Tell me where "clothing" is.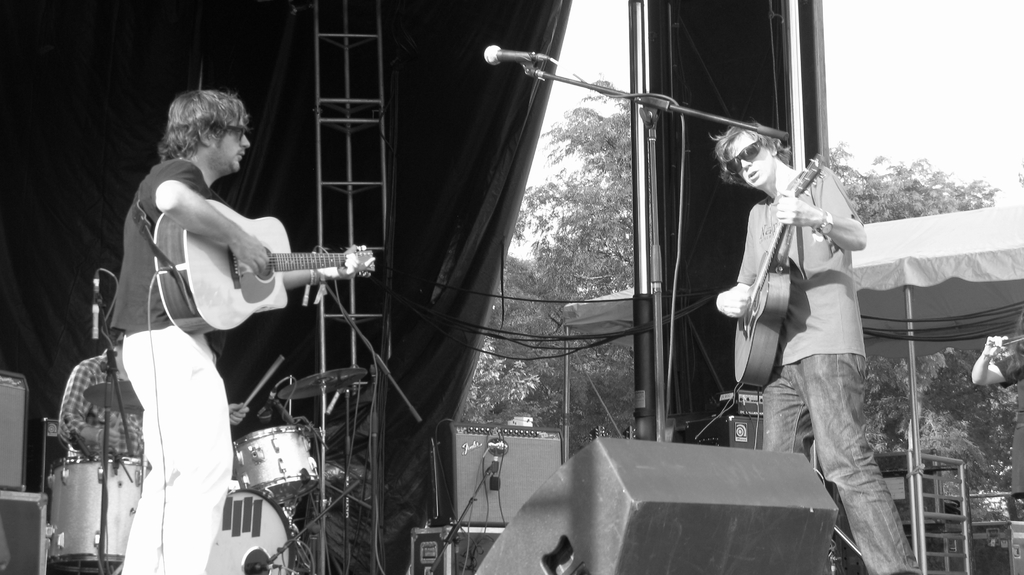
"clothing" is at (988, 345, 1023, 494).
